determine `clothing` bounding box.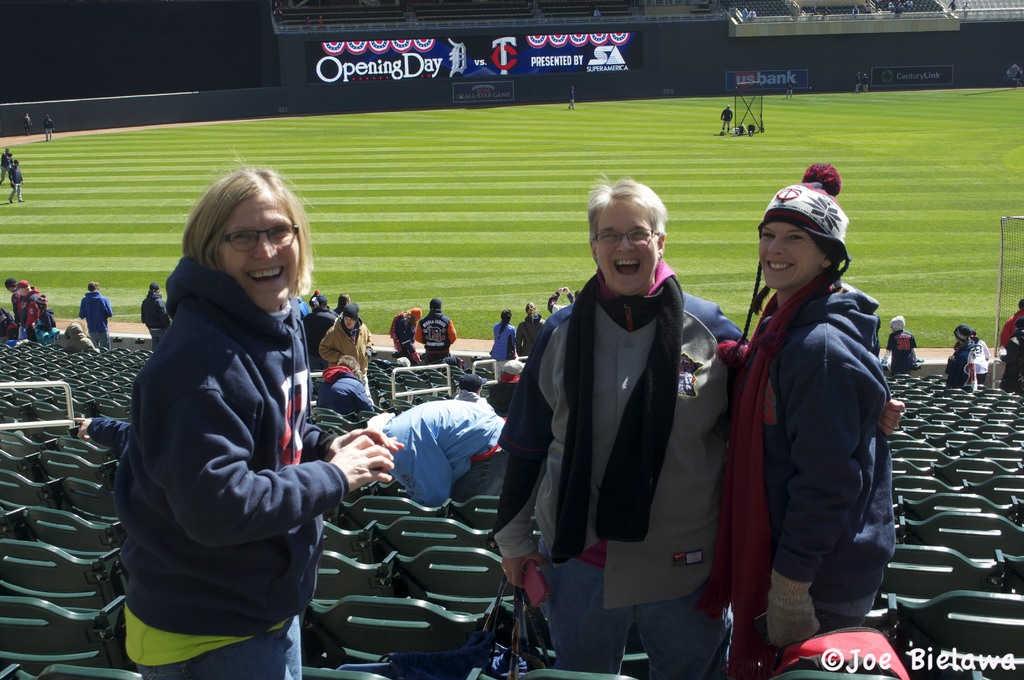
Determined: 975 339 991 386.
